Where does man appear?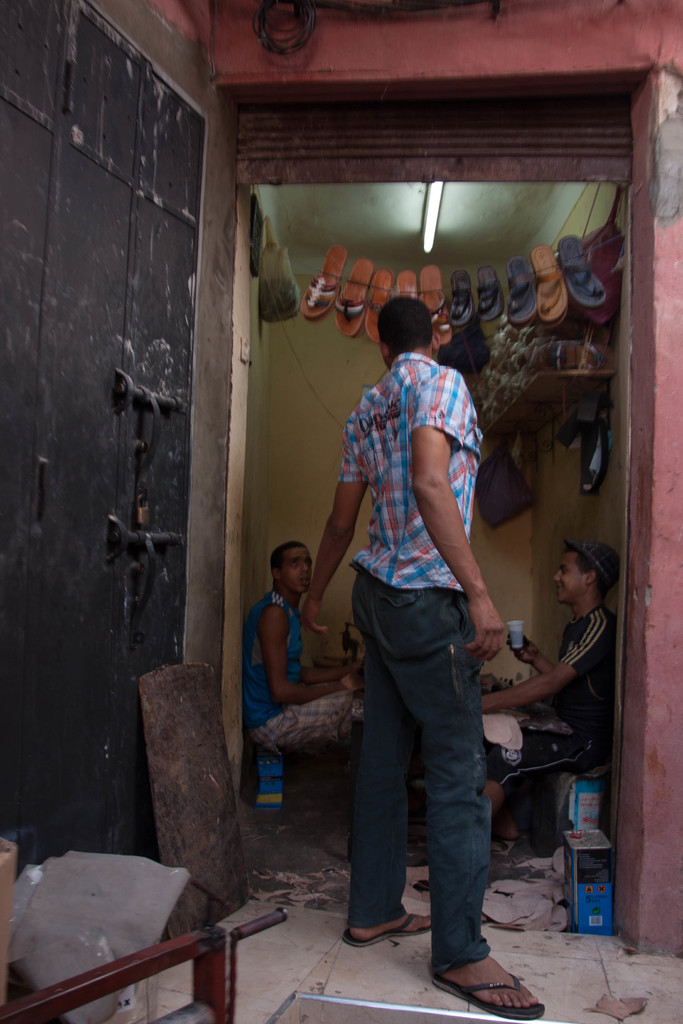
Appears at x1=486 y1=529 x2=626 y2=821.
